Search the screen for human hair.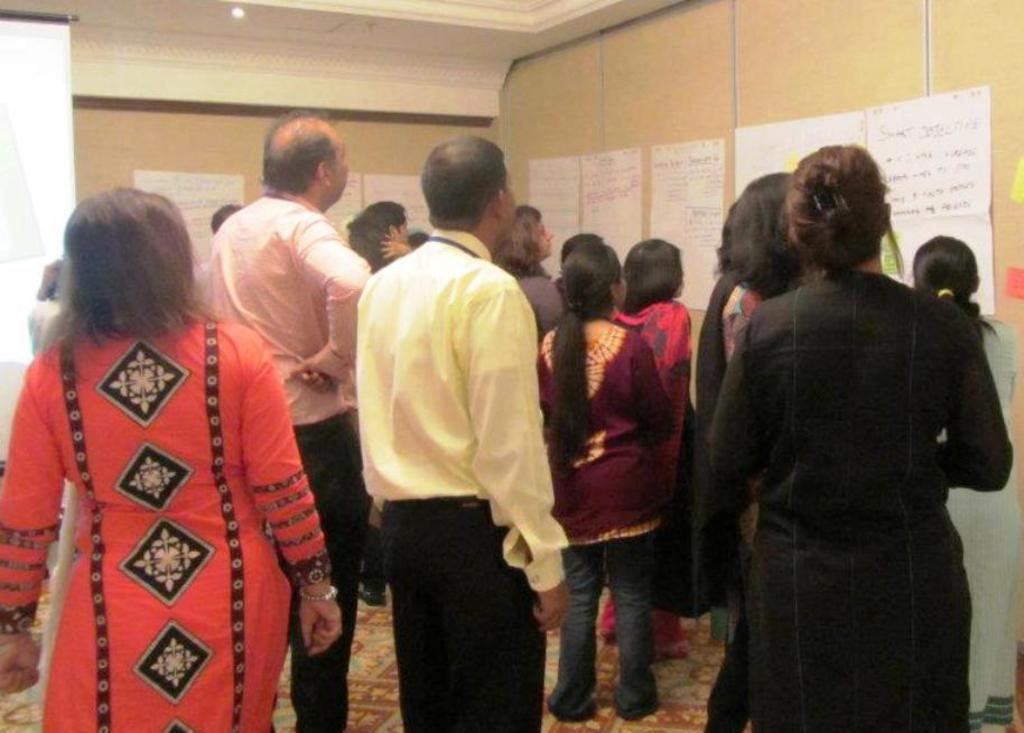
Found at 262 126 336 198.
